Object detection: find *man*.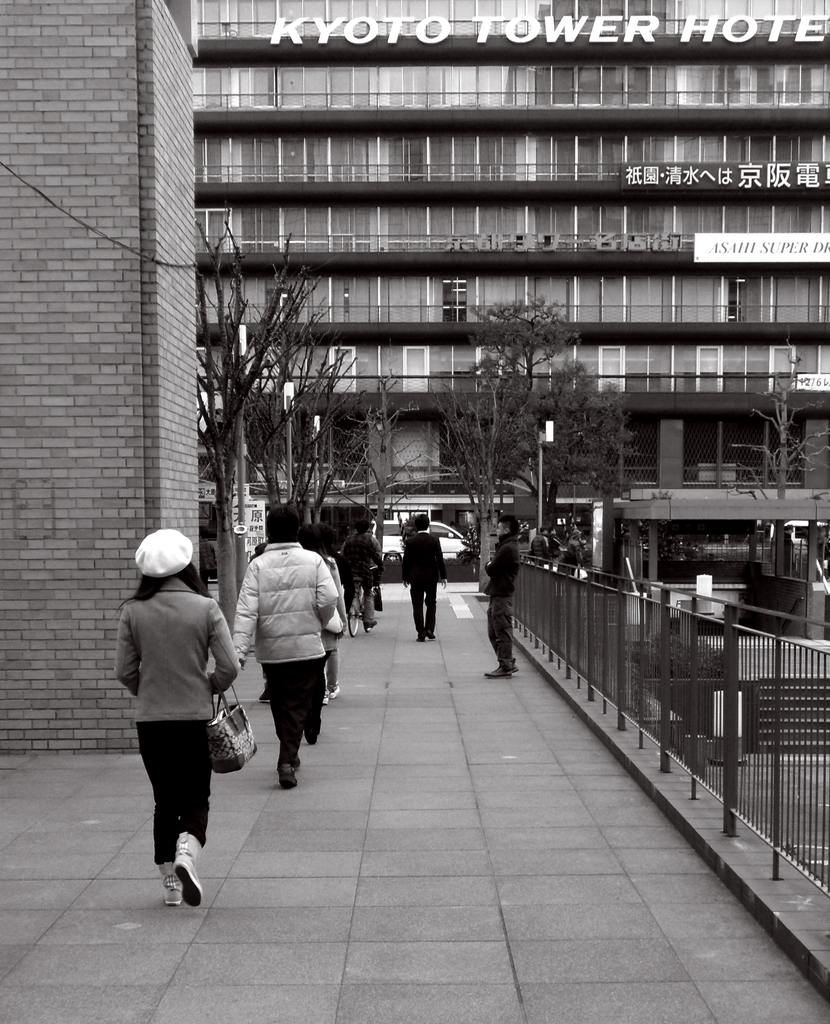
x1=338, y1=520, x2=379, y2=632.
